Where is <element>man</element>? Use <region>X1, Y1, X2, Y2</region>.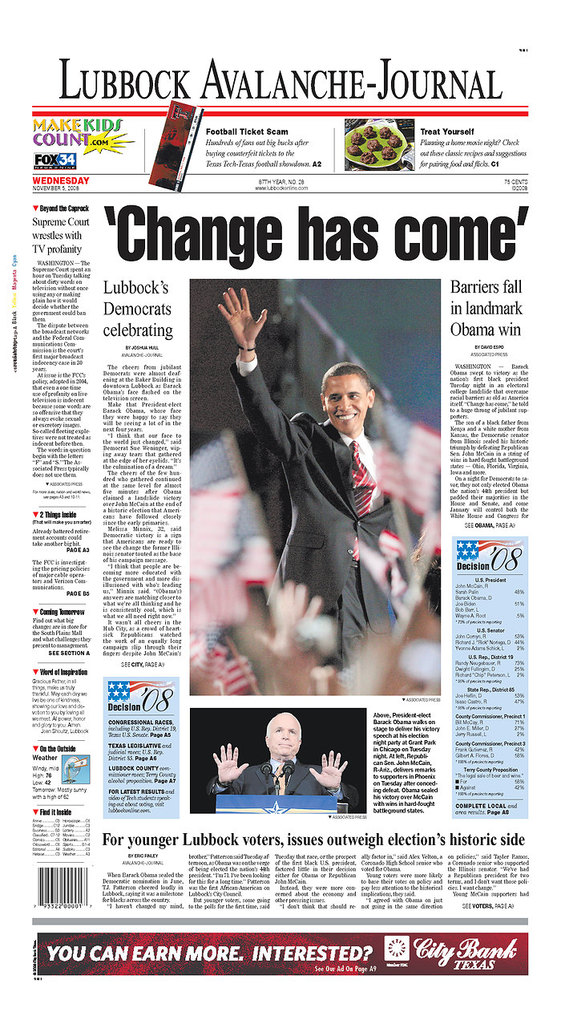
<region>208, 293, 409, 672</region>.
